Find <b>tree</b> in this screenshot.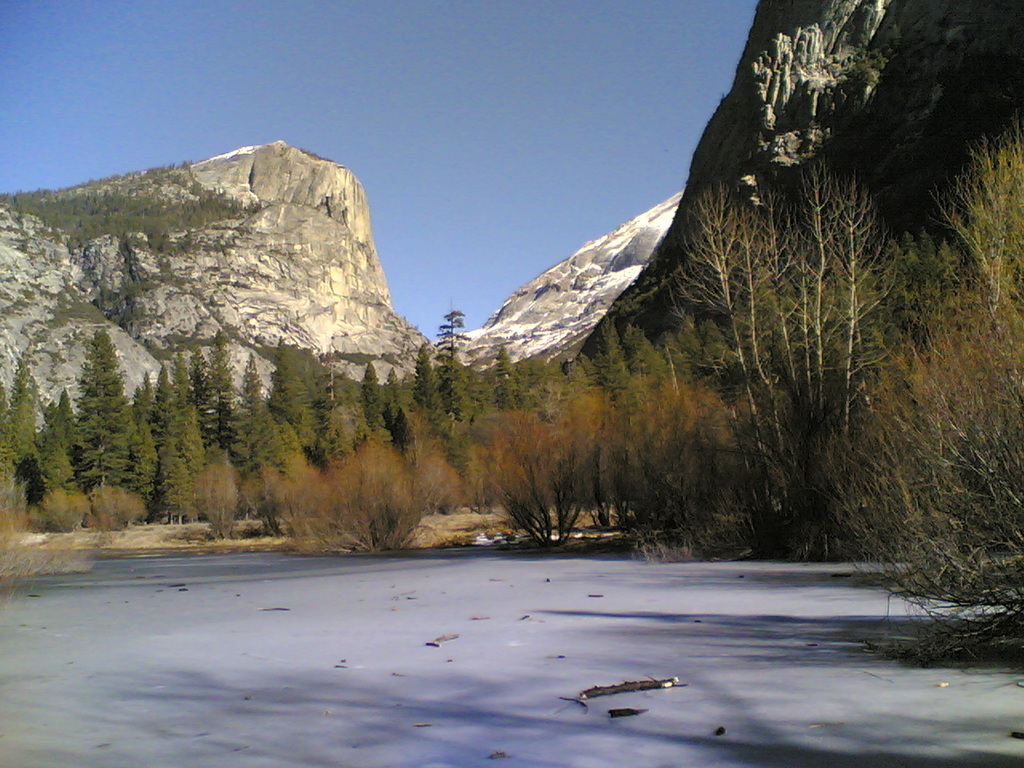
The bounding box for <b>tree</b> is rect(405, 342, 445, 430).
